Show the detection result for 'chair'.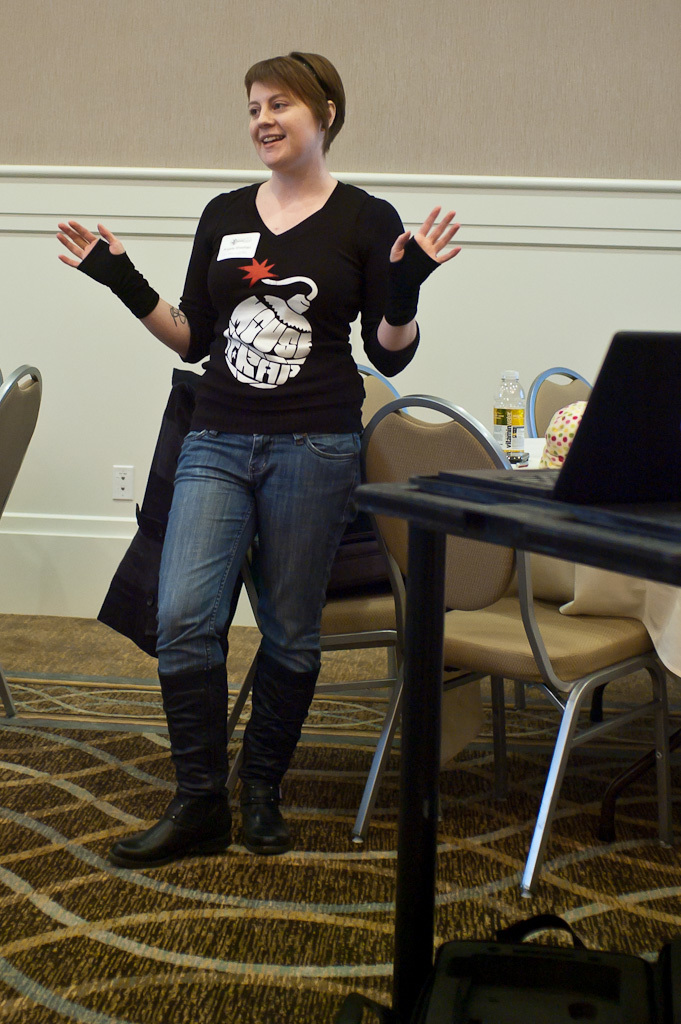
(x1=198, y1=361, x2=449, y2=852).
